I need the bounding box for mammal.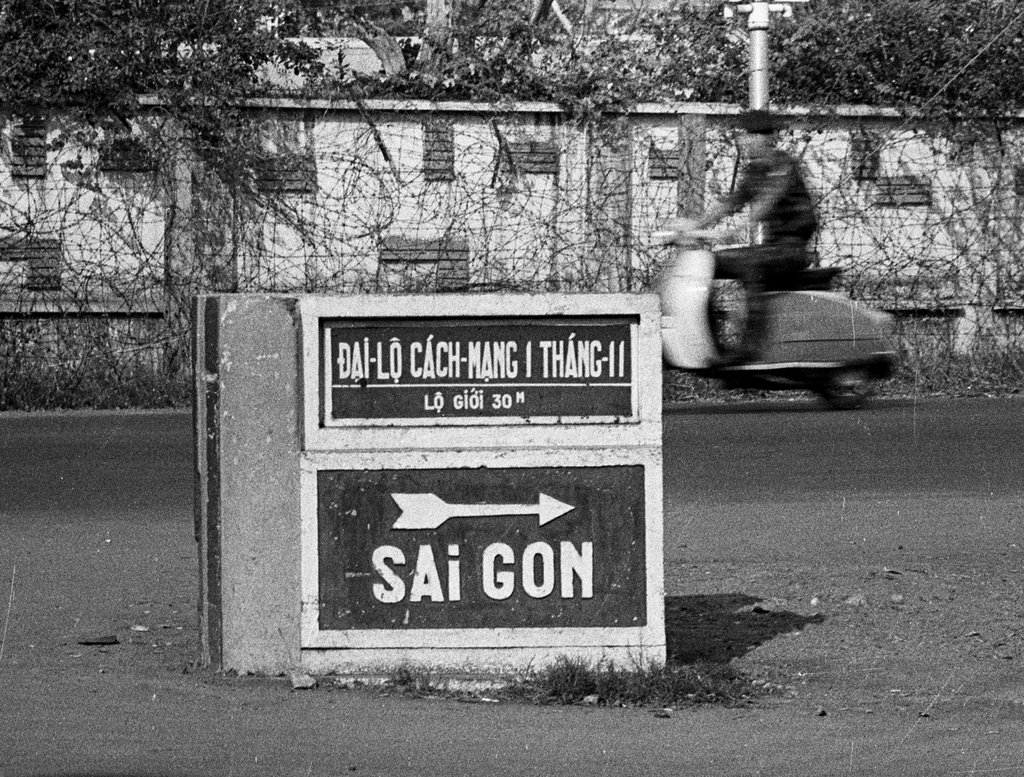
Here it is: (621, 91, 831, 355).
